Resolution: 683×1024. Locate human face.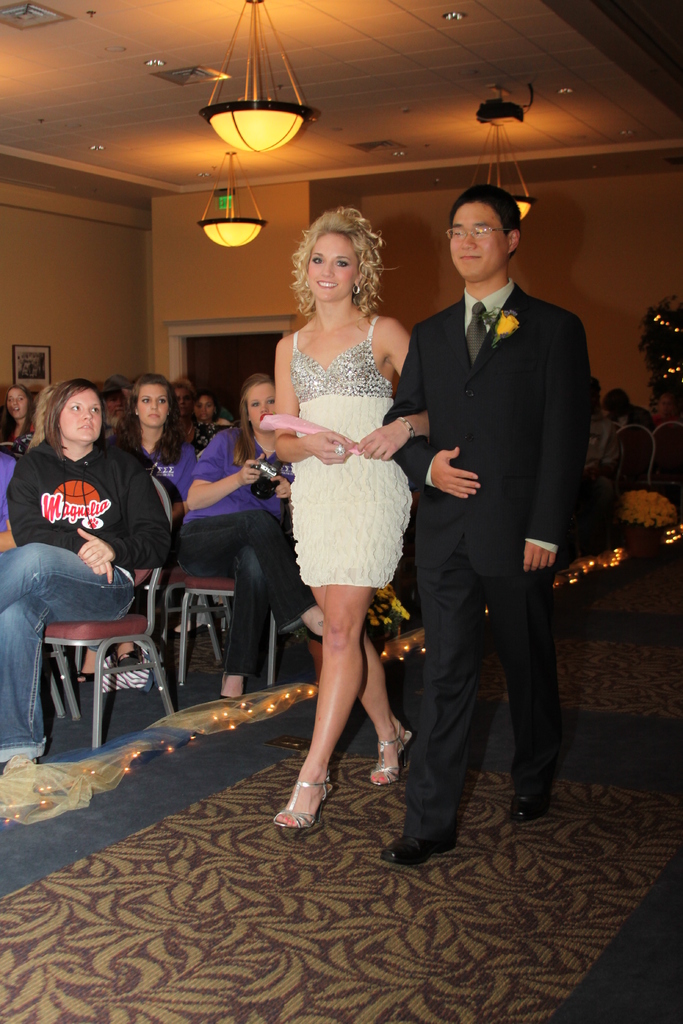
<bbox>58, 387, 103, 438</bbox>.
